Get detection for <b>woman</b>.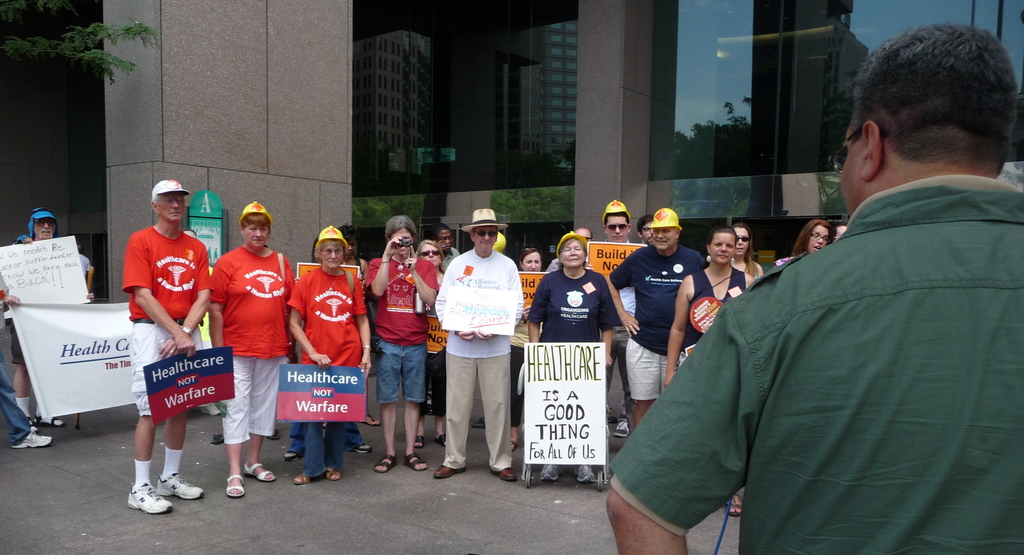
Detection: detection(513, 245, 551, 453).
